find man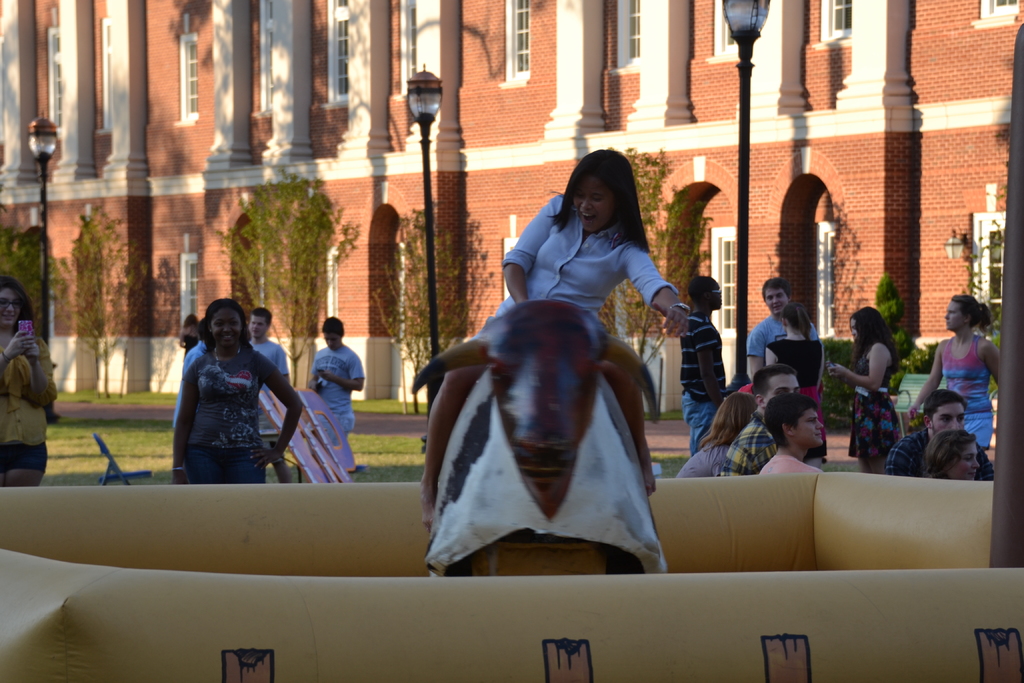
<bbox>240, 304, 298, 486</bbox>
